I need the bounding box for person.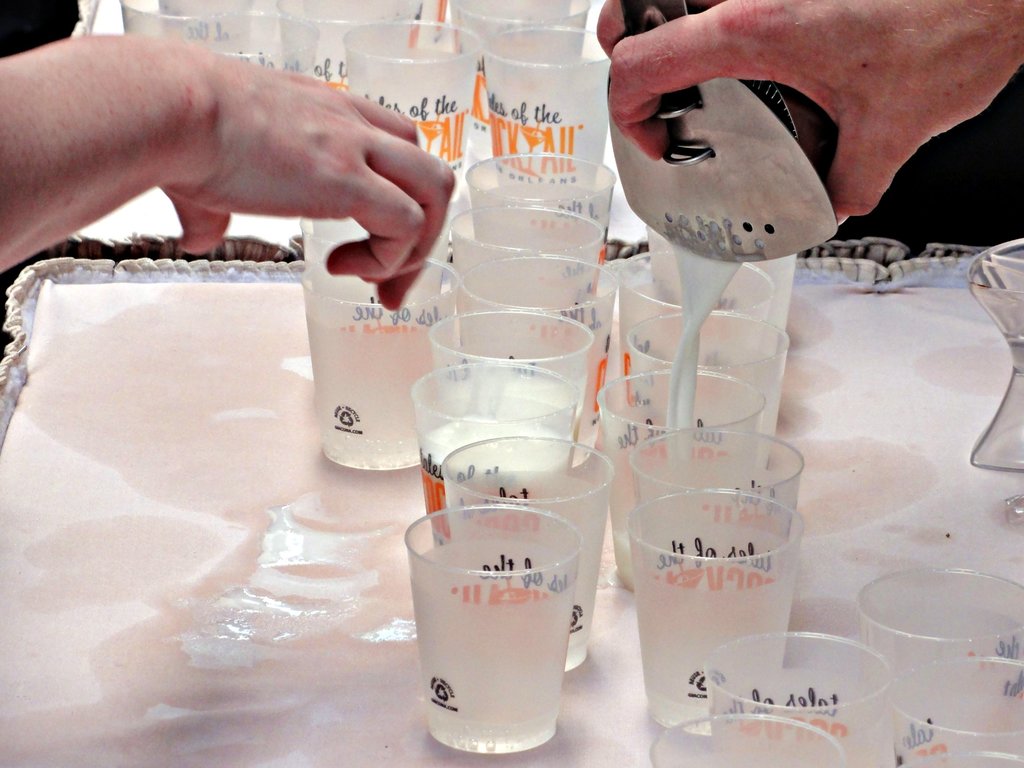
Here it is: bbox(592, 0, 1023, 237).
